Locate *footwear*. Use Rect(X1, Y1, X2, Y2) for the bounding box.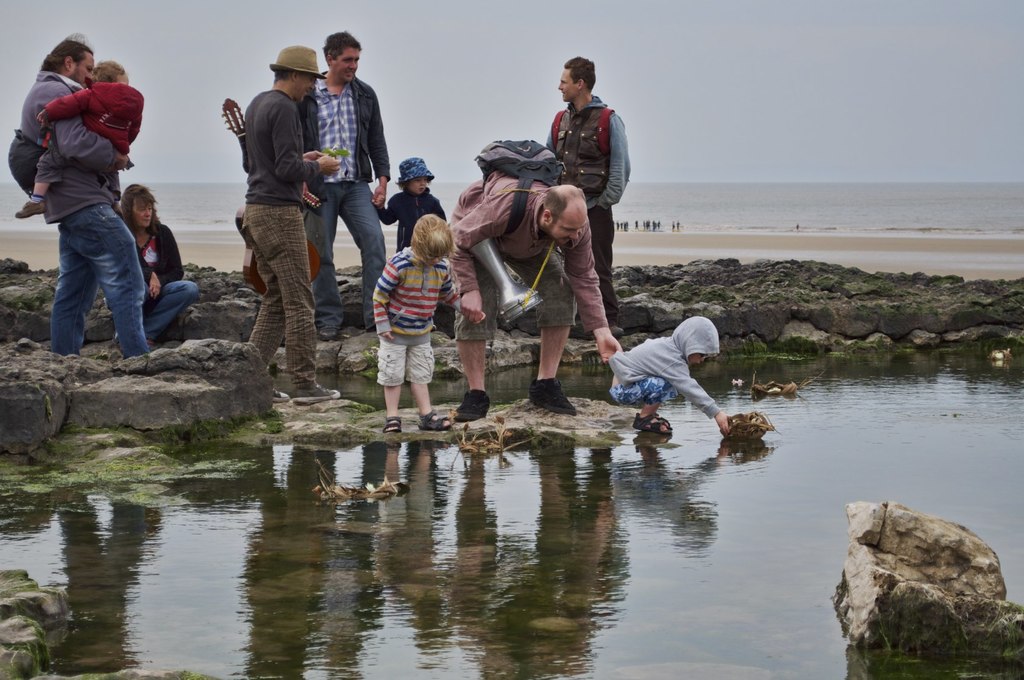
Rect(531, 378, 579, 417).
